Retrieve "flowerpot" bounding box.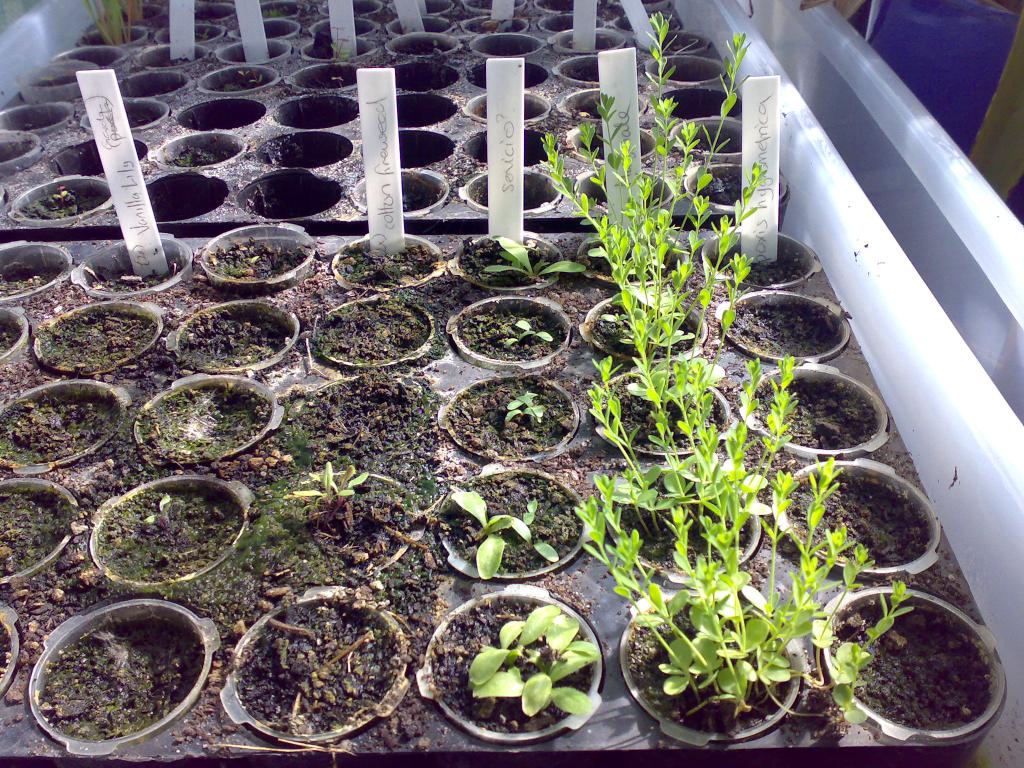
Bounding box: <bbox>0, 237, 75, 301</bbox>.
